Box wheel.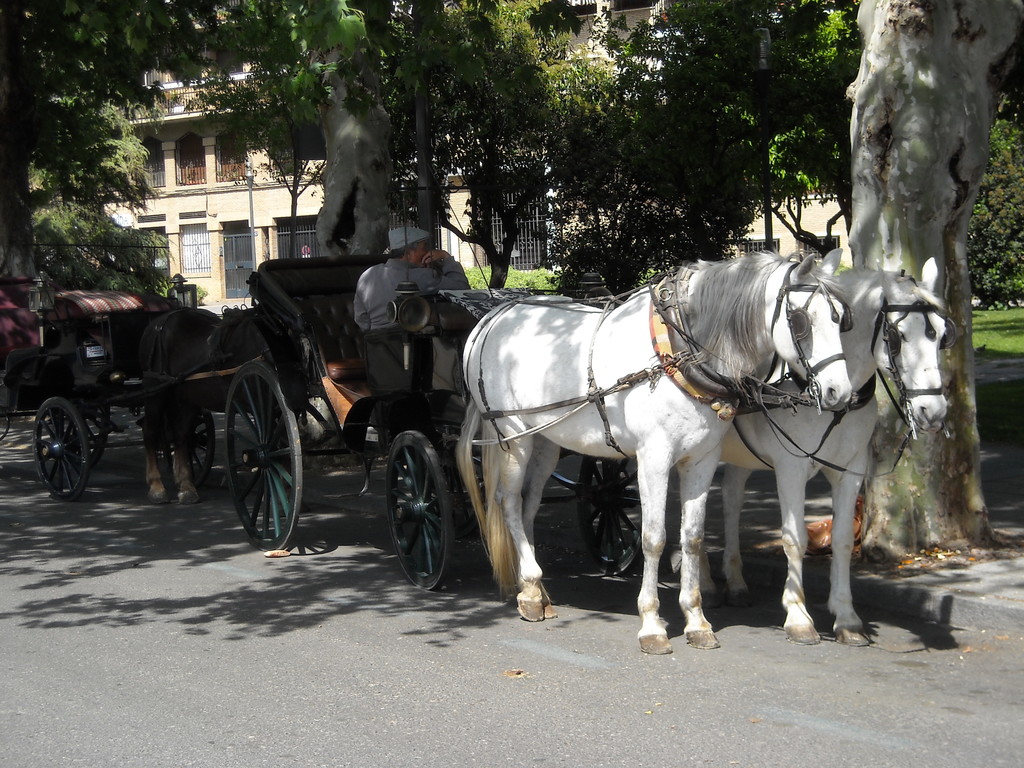
161:411:212:489.
